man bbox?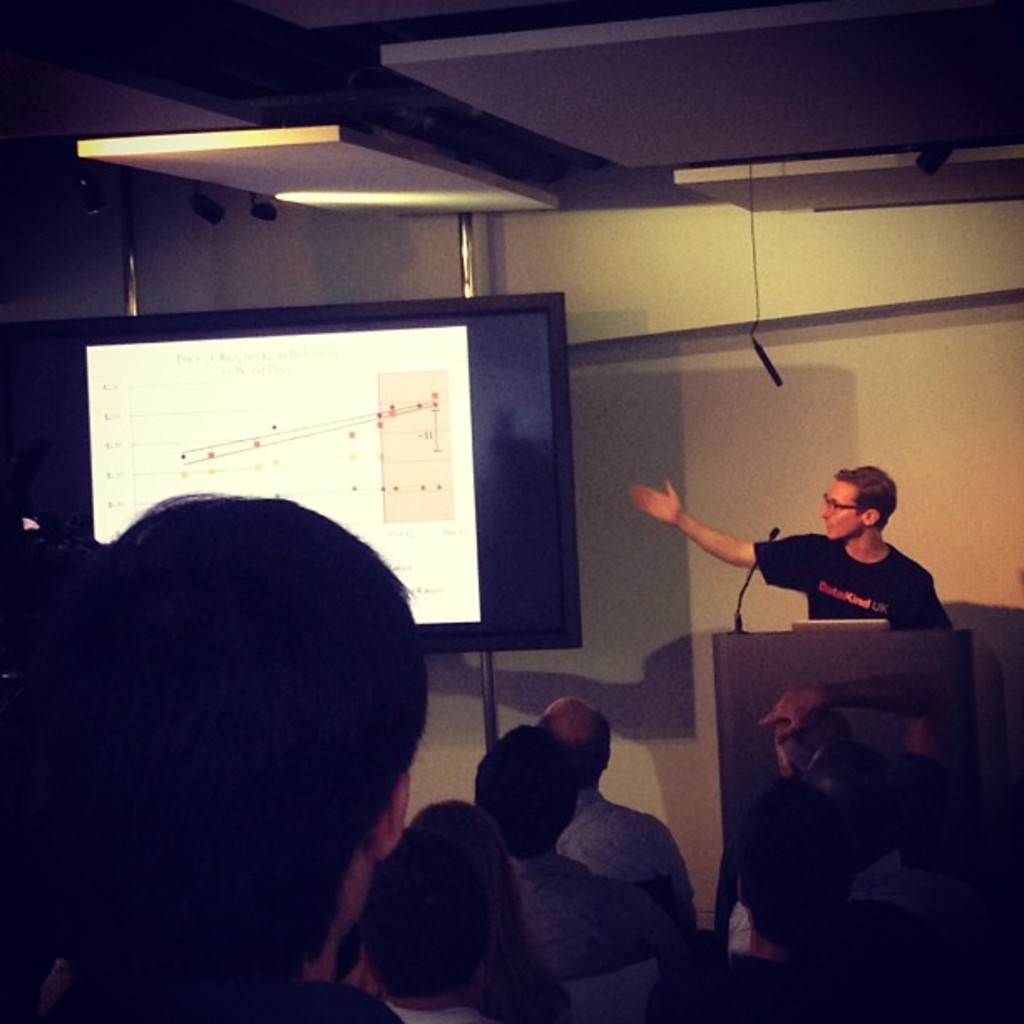
[472,721,679,977]
